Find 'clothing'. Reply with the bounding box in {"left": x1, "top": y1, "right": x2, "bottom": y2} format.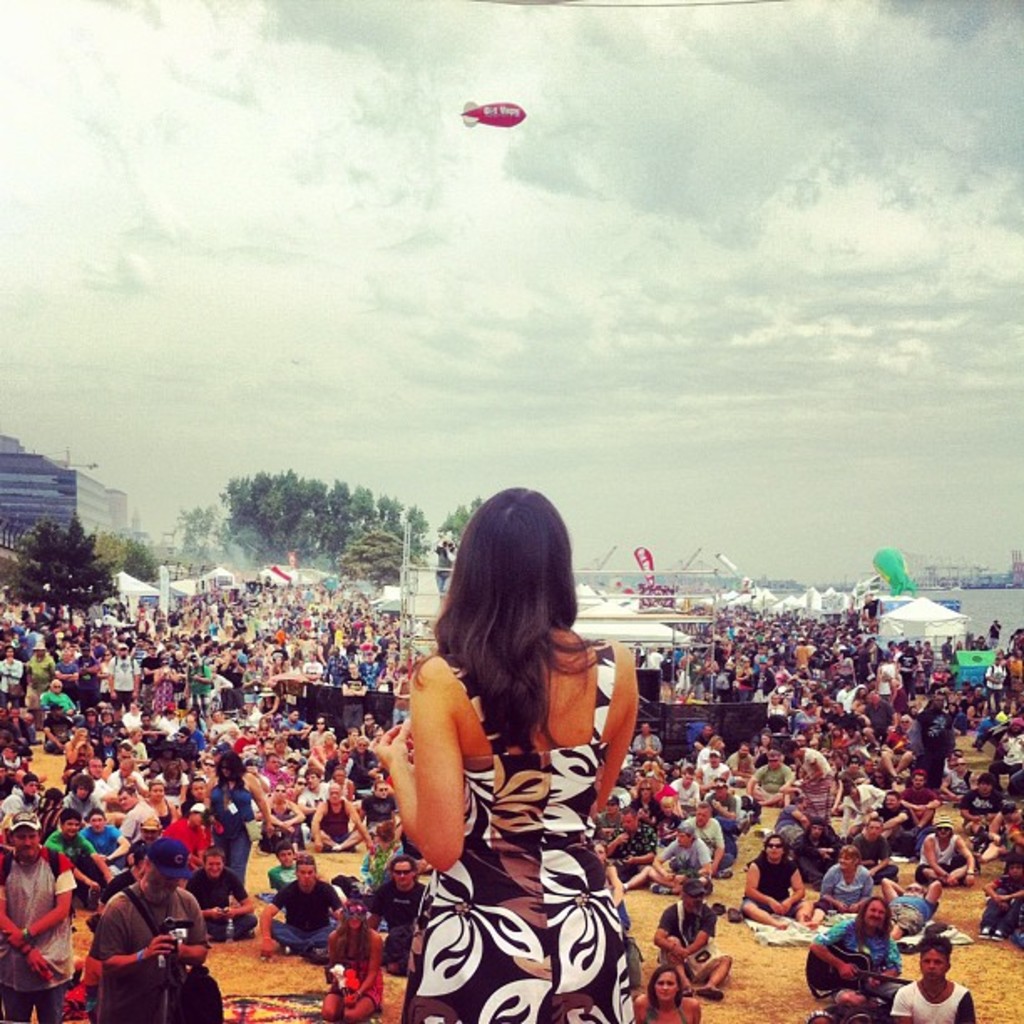
{"left": 793, "top": 745, "right": 828, "bottom": 770}.
